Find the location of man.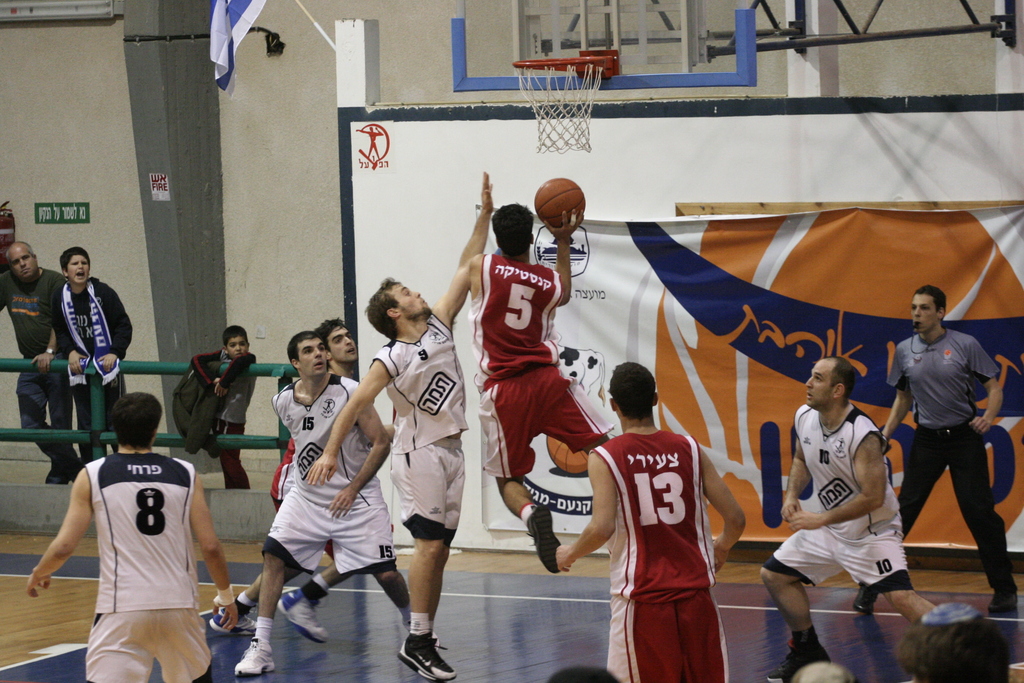
Location: region(305, 171, 496, 675).
